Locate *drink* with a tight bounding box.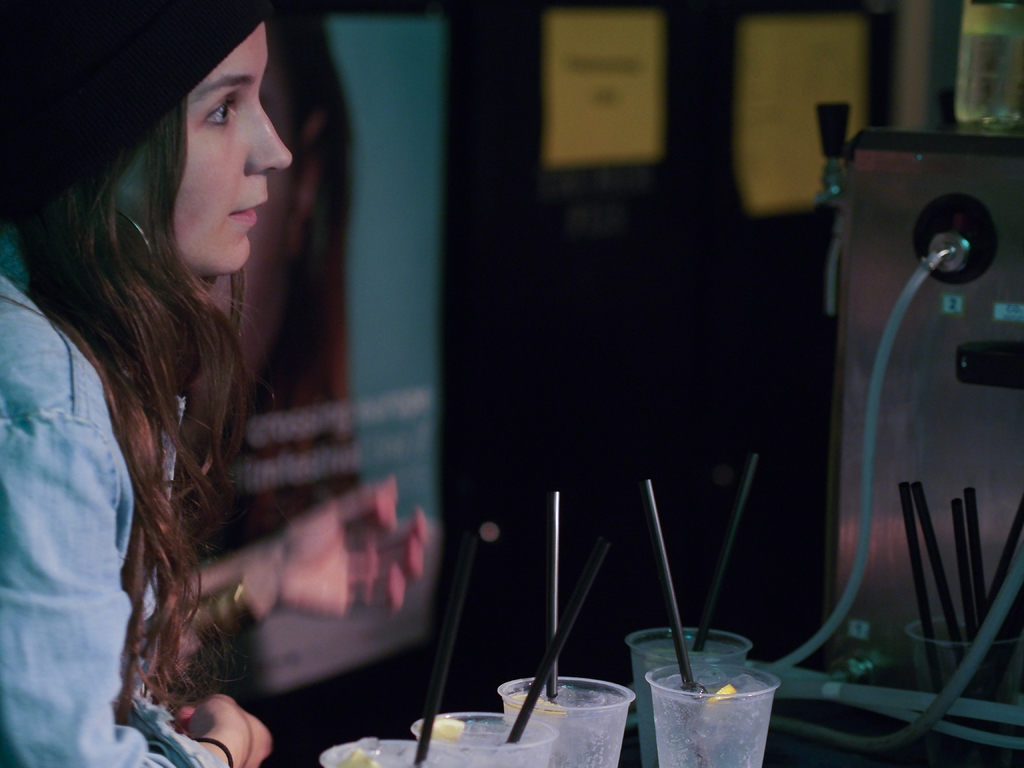
left=506, top=684, right=624, bottom=767.
